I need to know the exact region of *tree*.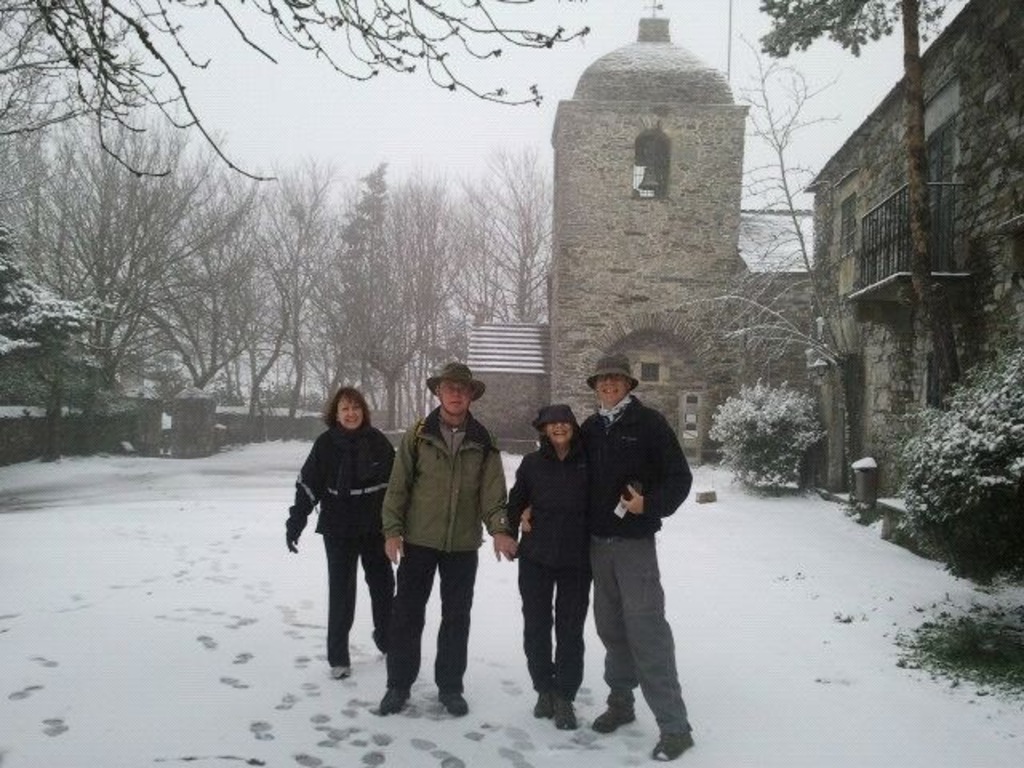
Region: left=746, top=0, right=978, bottom=394.
